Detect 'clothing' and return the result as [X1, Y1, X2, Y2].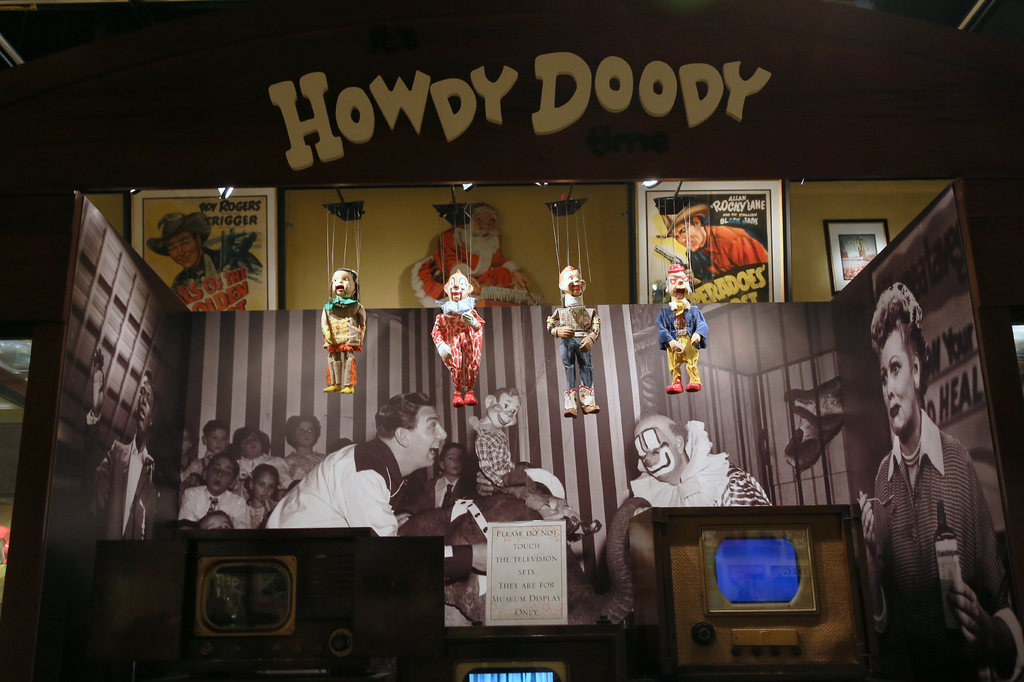
[653, 296, 712, 352].
